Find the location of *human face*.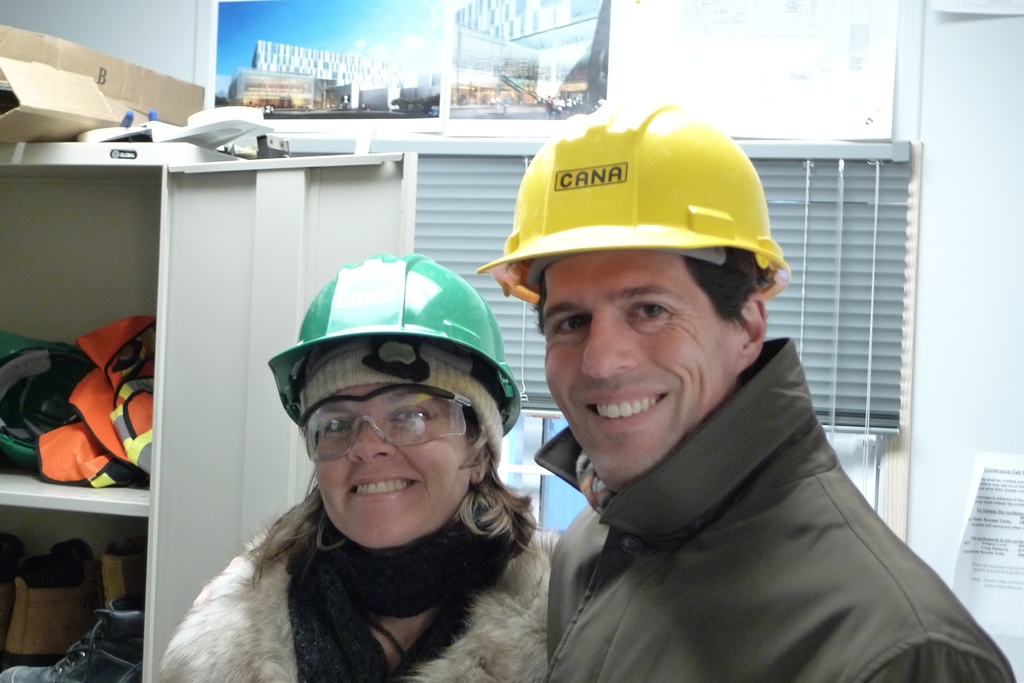
Location: select_region(540, 247, 738, 486).
